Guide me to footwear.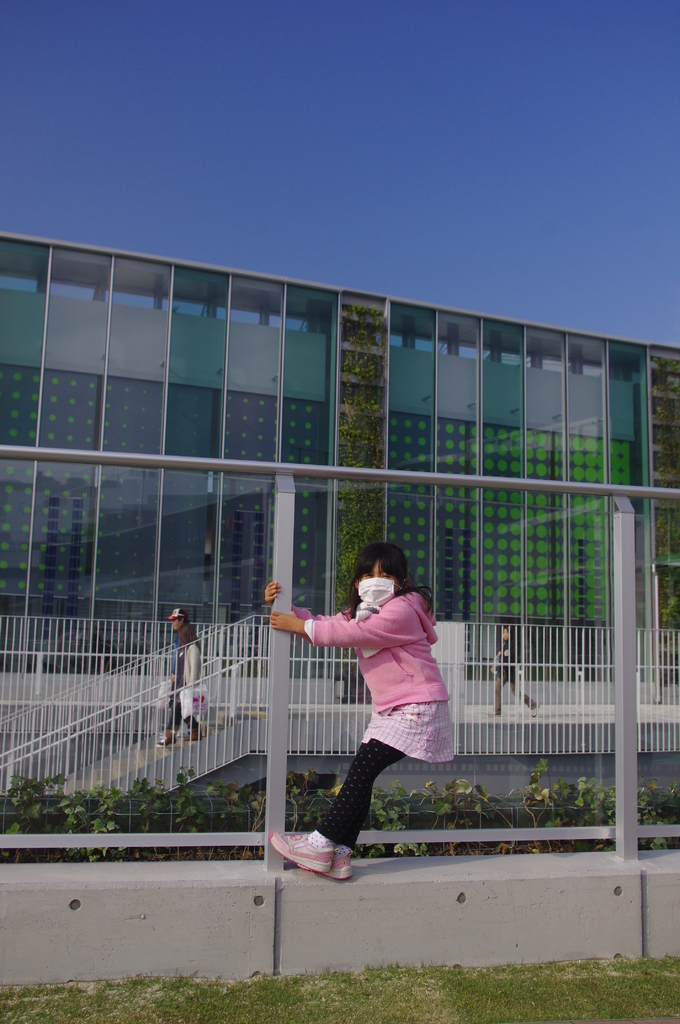
Guidance: rect(154, 732, 177, 748).
